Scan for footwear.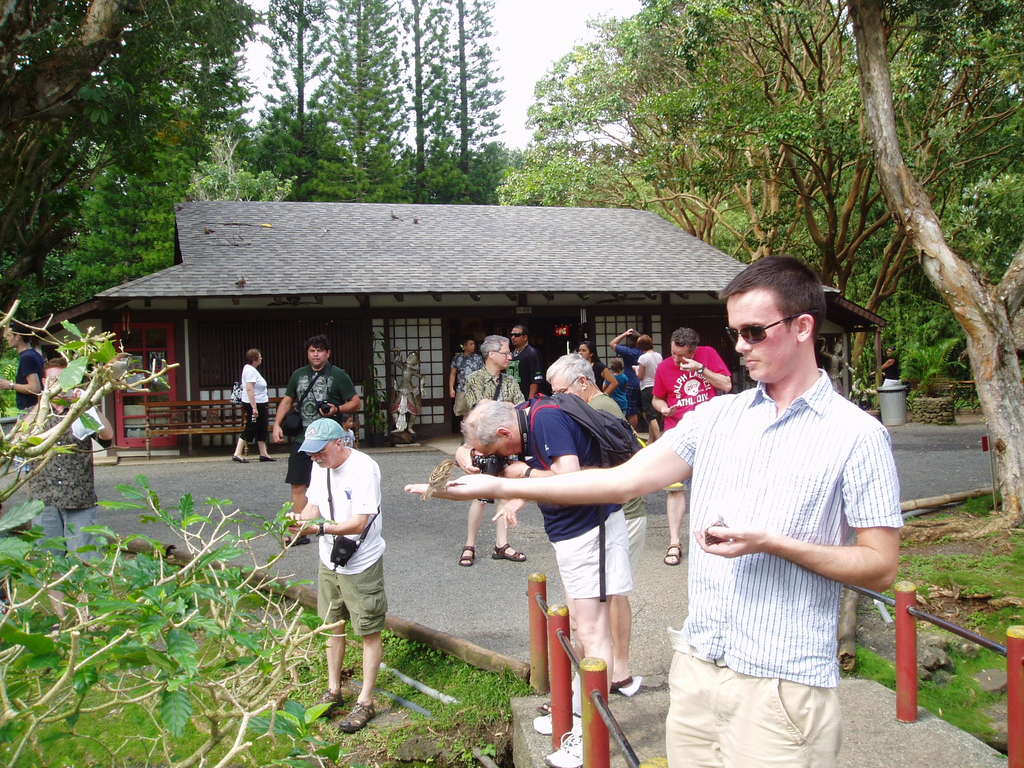
Scan result: {"x1": 456, "y1": 547, "x2": 477, "y2": 568}.
